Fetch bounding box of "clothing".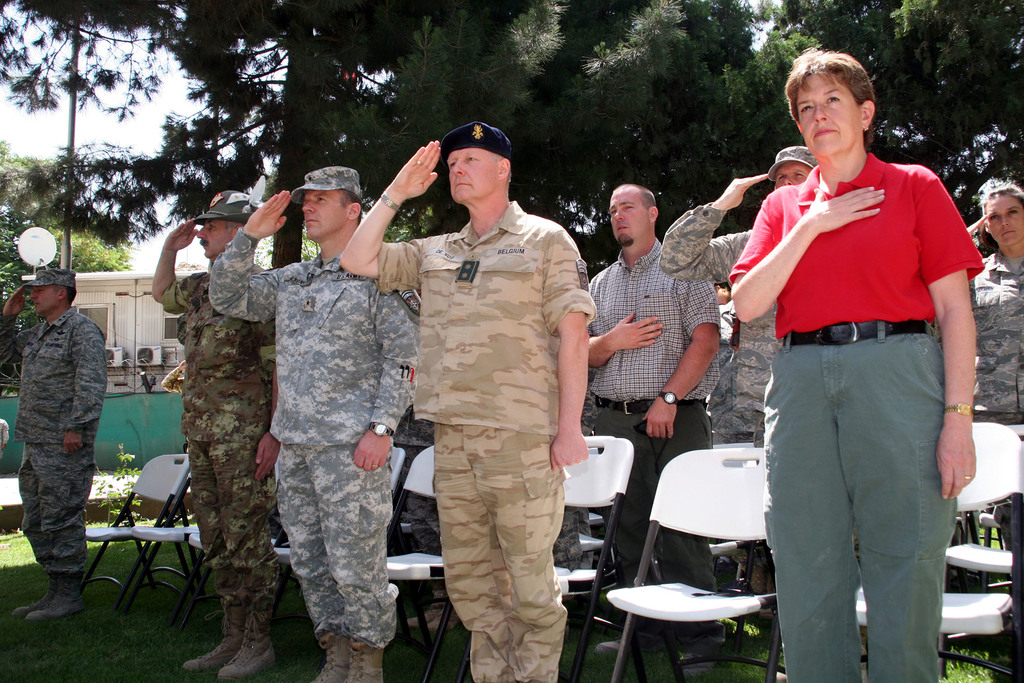
Bbox: [584,229,724,606].
